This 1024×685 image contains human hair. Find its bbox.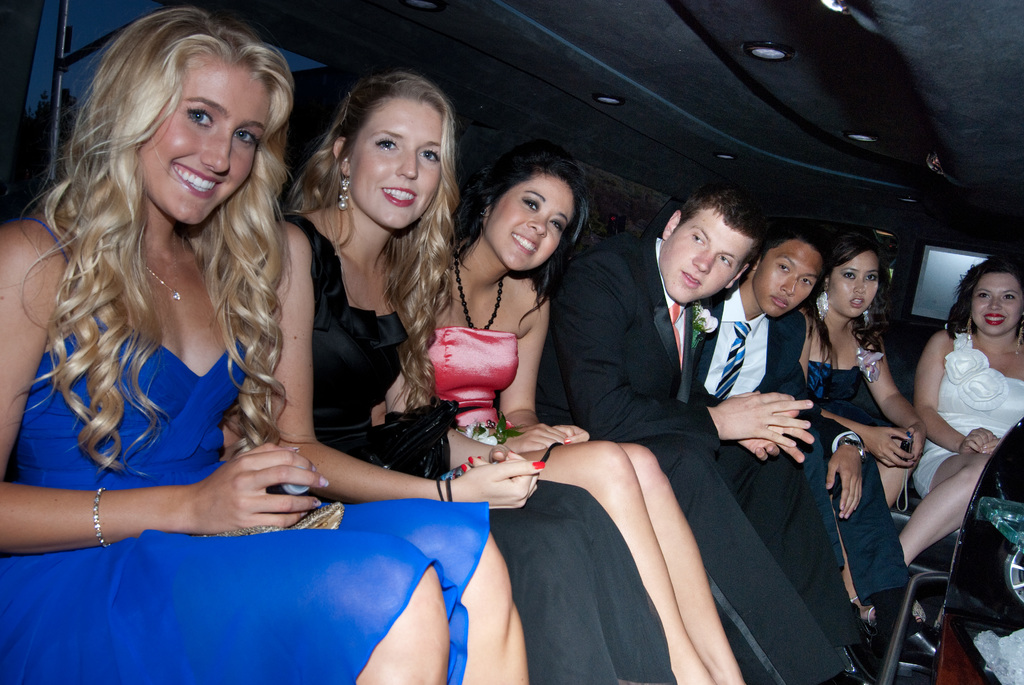
rect(751, 235, 829, 272).
